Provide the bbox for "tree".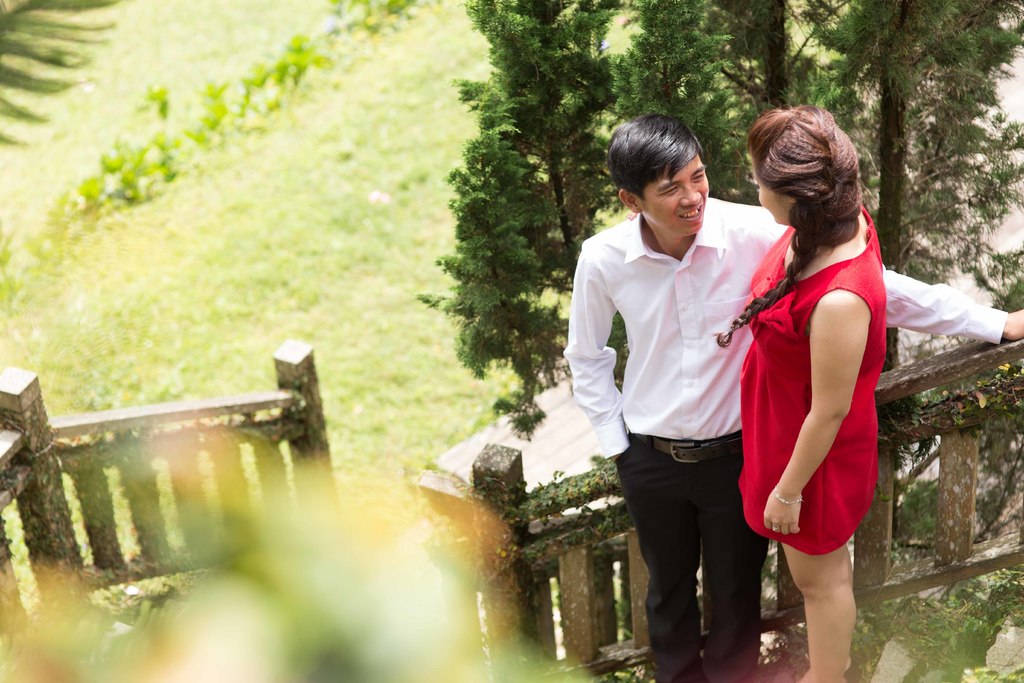
(412,0,1023,381).
